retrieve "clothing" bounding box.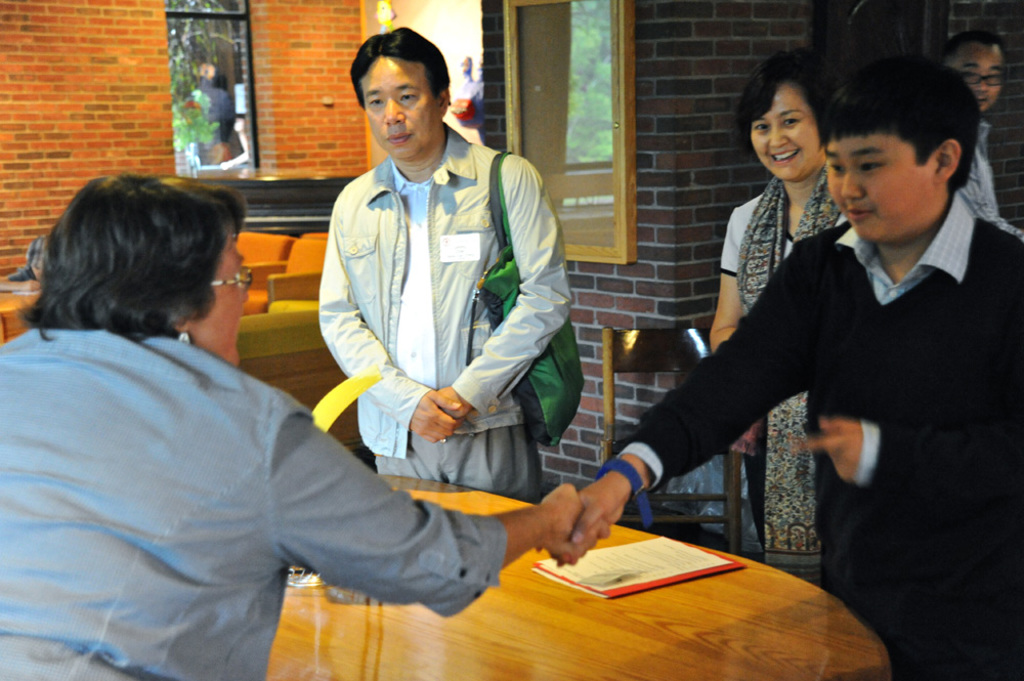
Bounding box: {"left": 0, "top": 311, "right": 515, "bottom": 680}.
